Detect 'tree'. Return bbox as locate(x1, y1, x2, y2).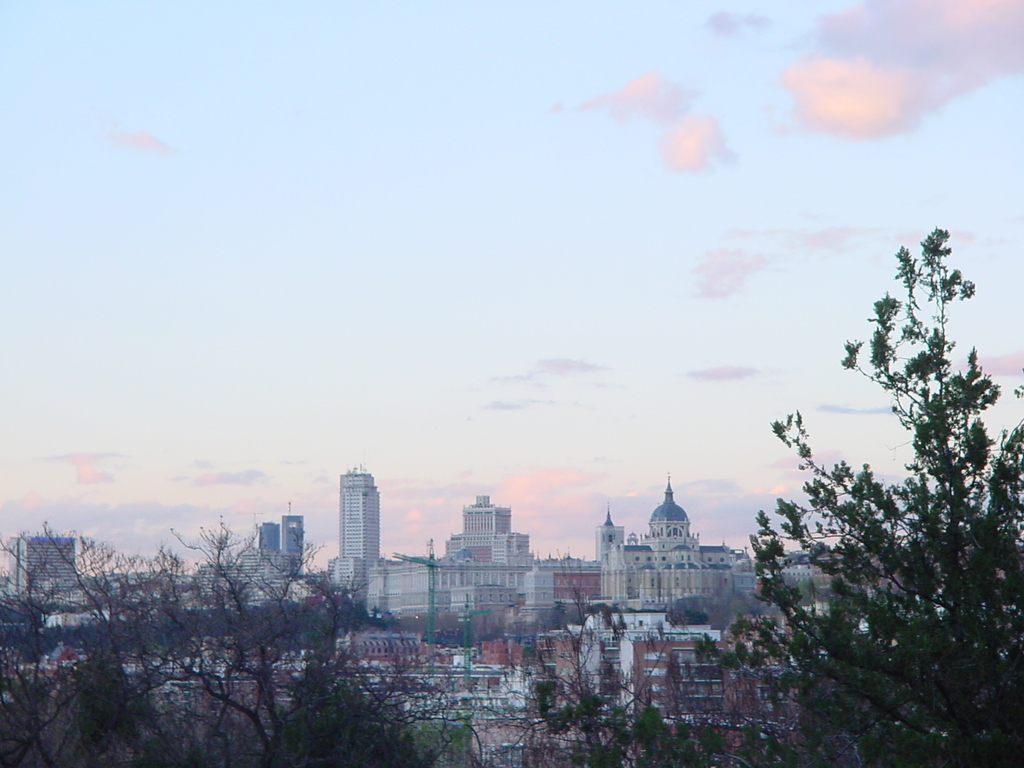
locate(0, 504, 510, 767).
